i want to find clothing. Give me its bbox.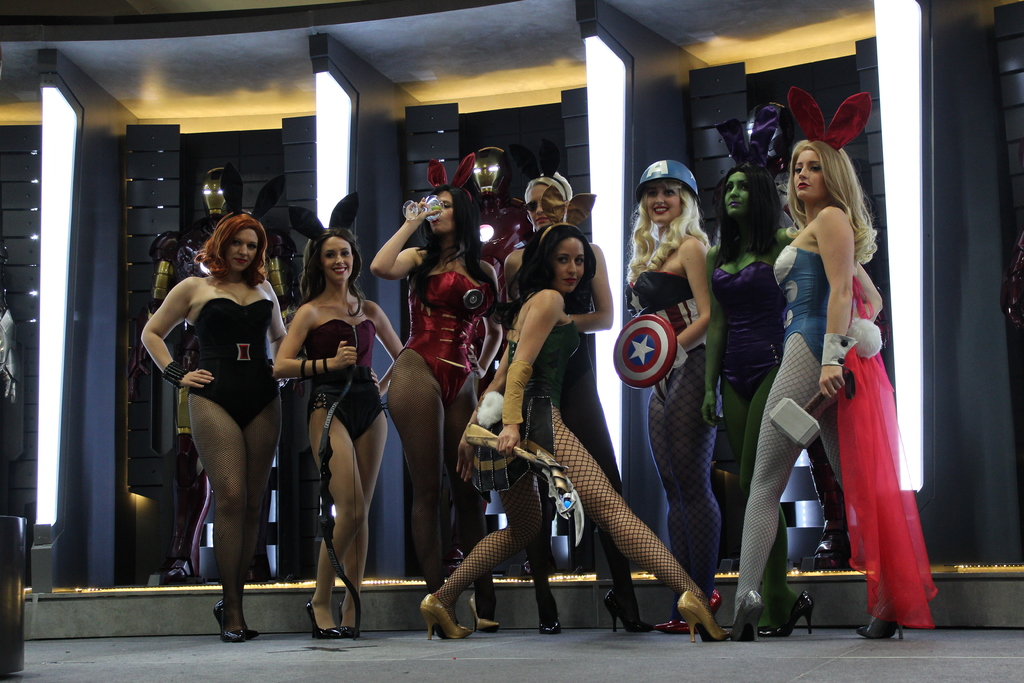
x1=726 y1=245 x2=938 y2=635.
